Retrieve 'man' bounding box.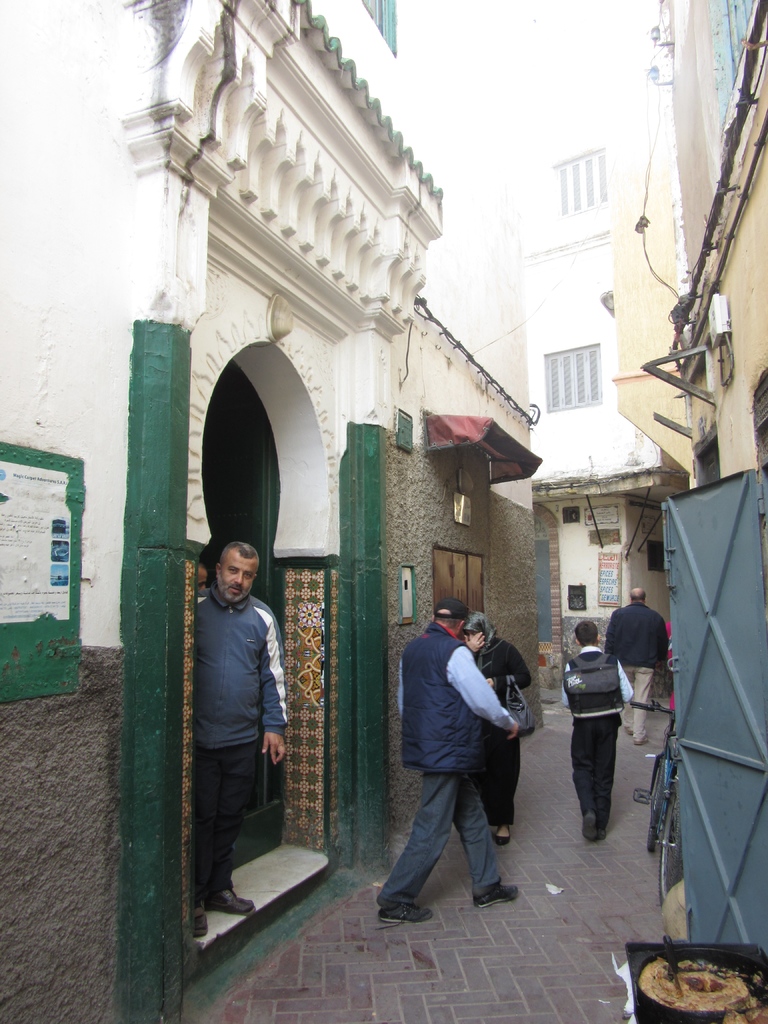
Bounding box: (193, 540, 285, 934).
